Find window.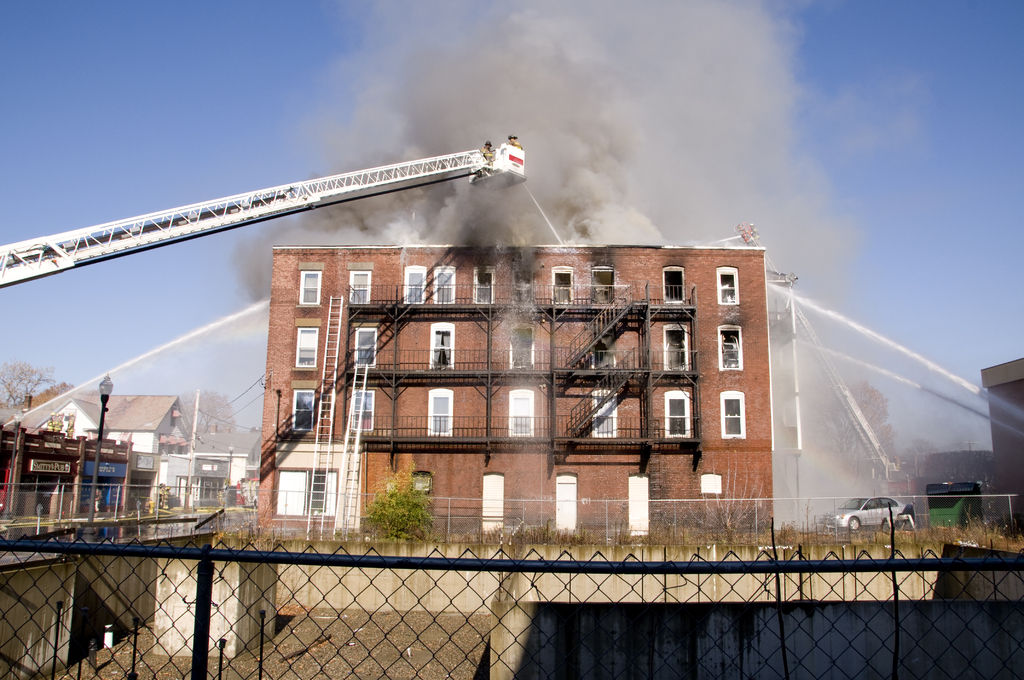
<bbox>402, 471, 431, 494</bbox>.
